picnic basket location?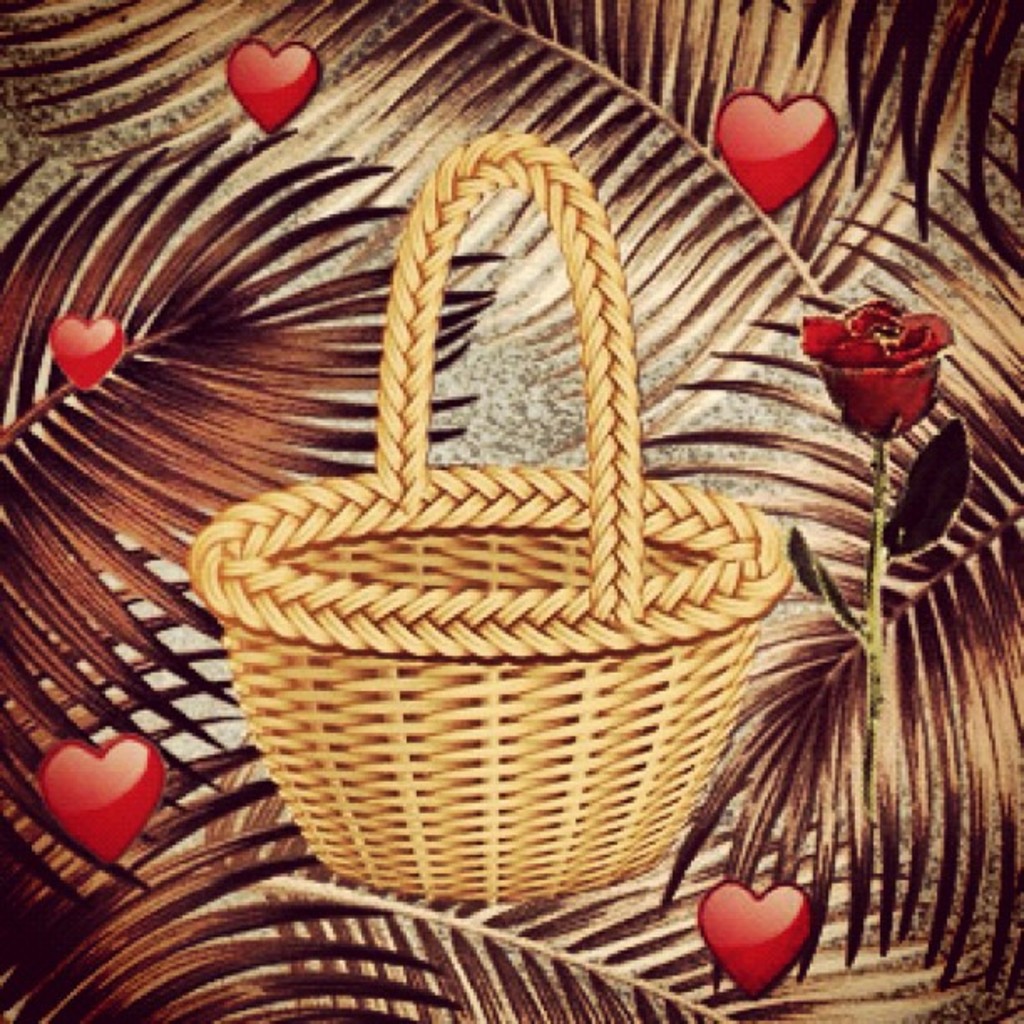
region(189, 131, 793, 907)
